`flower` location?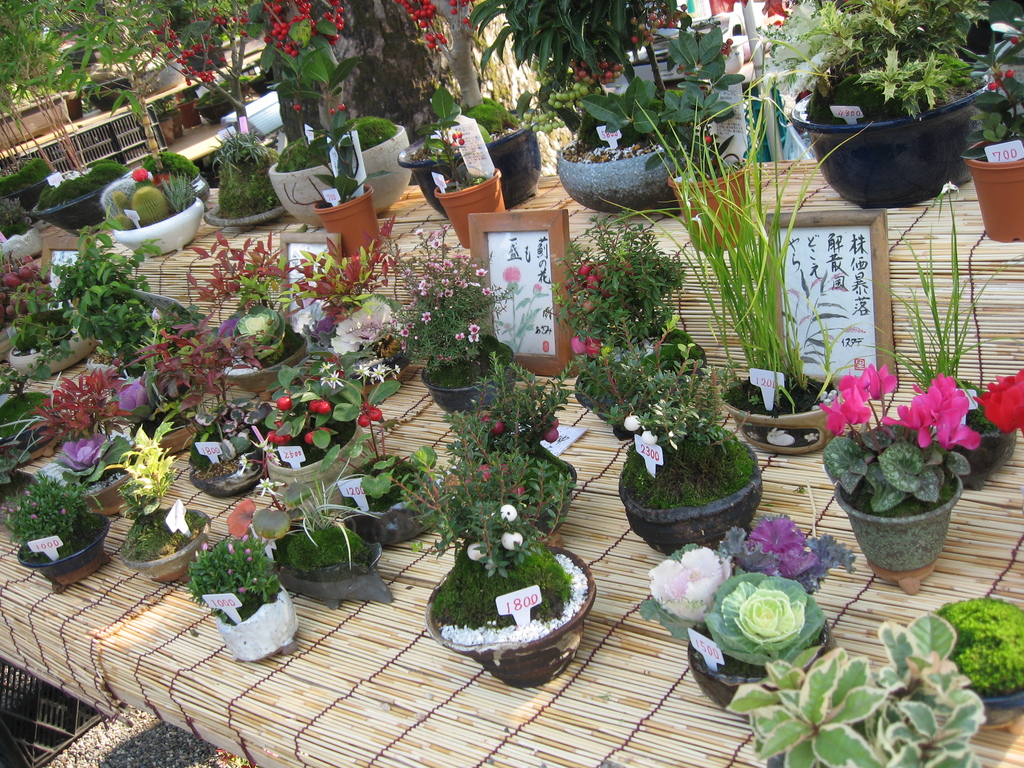
box(355, 352, 402, 381)
